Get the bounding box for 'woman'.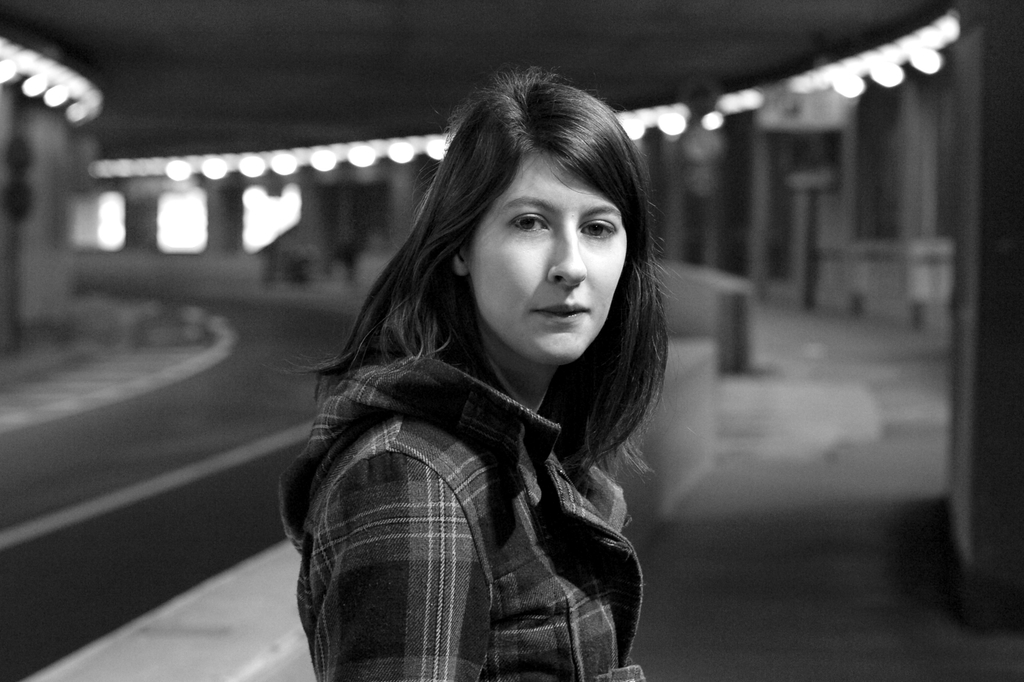
Rect(254, 67, 732, 681).
